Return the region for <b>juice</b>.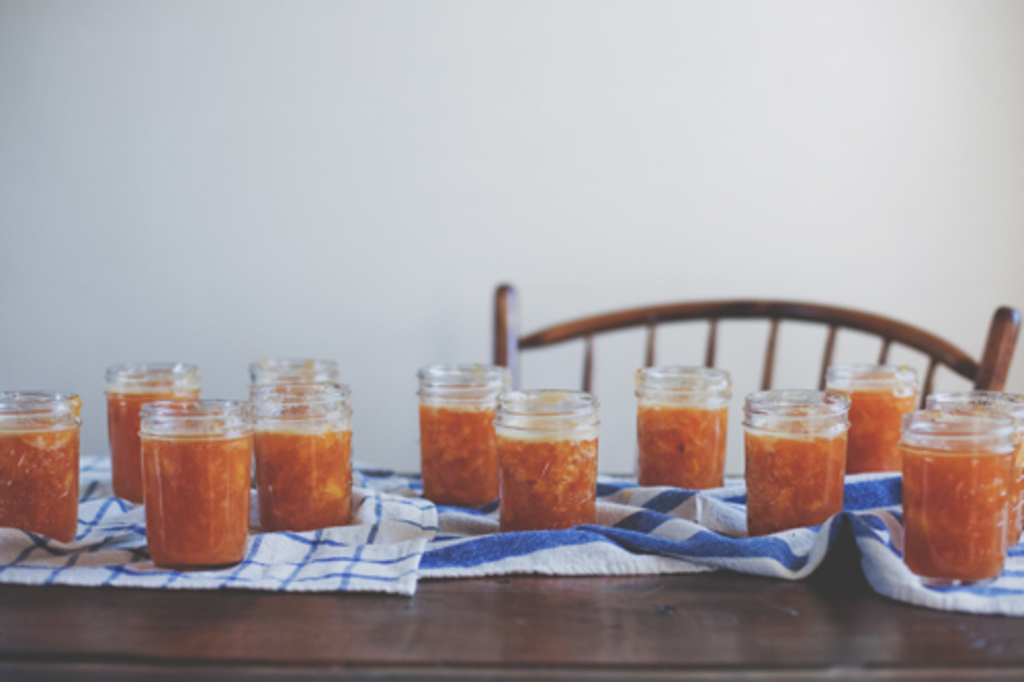
(635,408,727,496).
